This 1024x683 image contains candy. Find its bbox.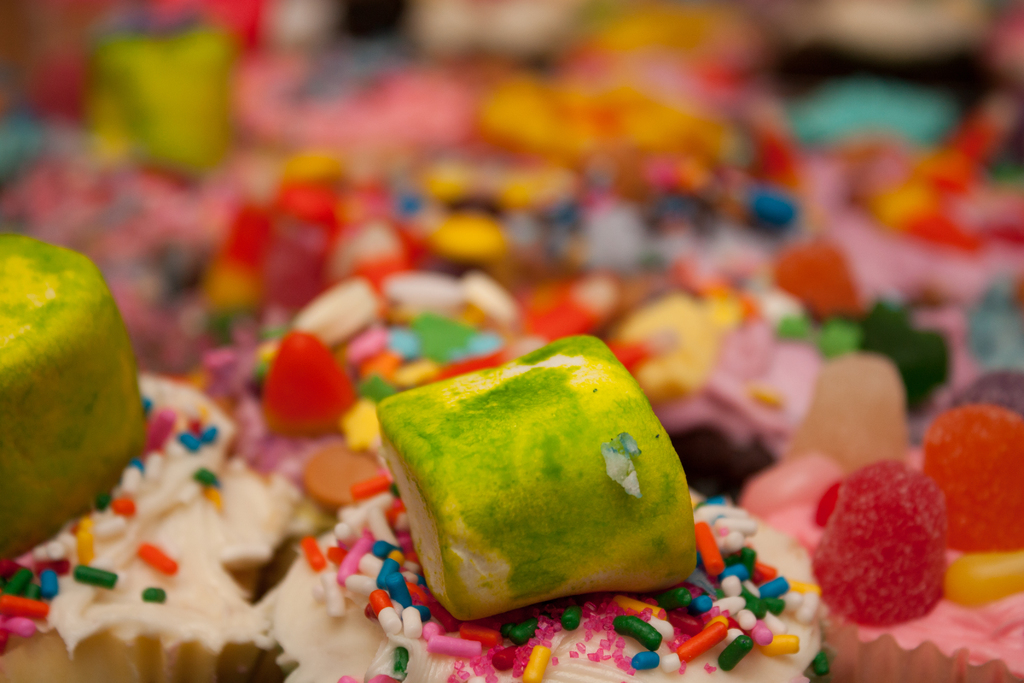
[left=258, top=335, right=355, bottom=440].
